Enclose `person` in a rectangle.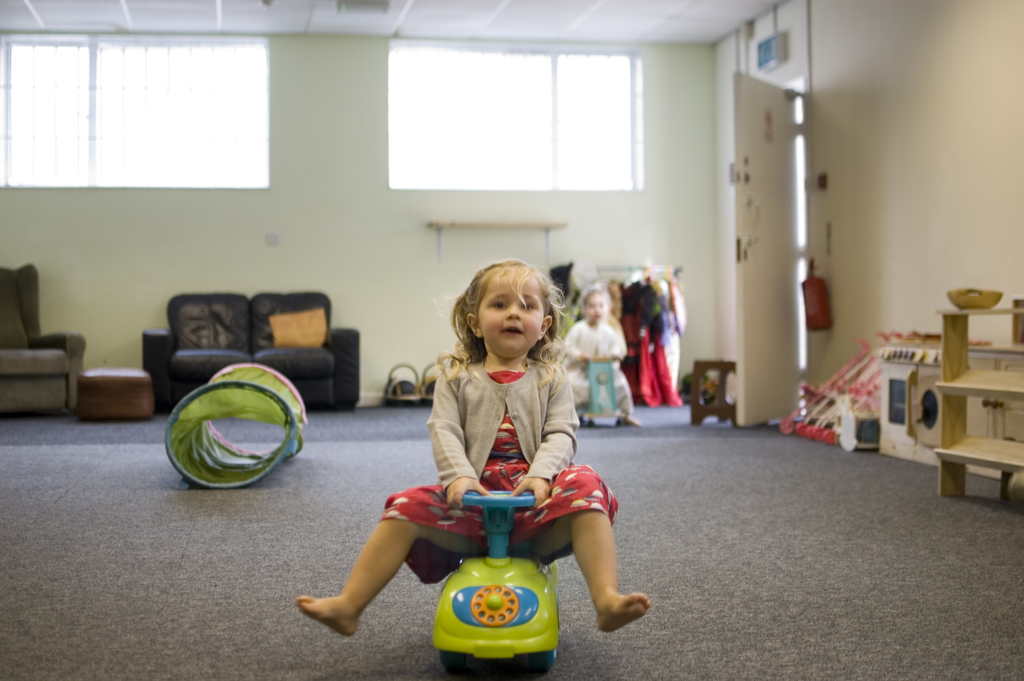
[556, 292, 644, 426].
